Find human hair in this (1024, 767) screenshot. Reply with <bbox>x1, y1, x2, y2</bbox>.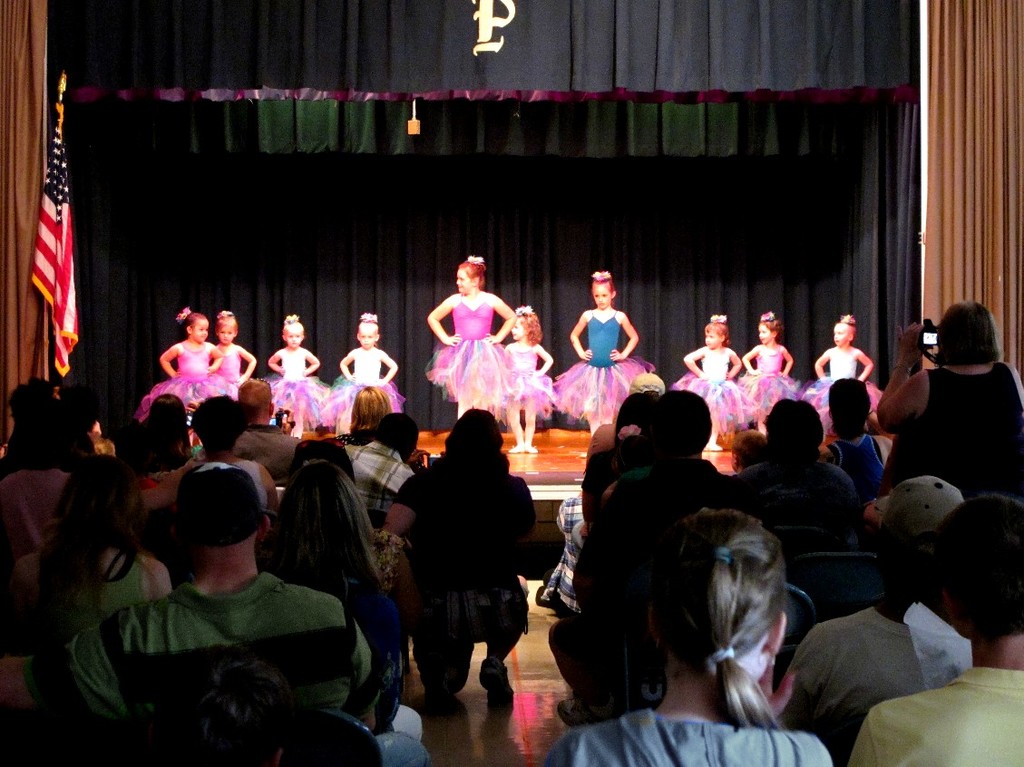
<bbox>190, 394, 251, 454</bbox>.
